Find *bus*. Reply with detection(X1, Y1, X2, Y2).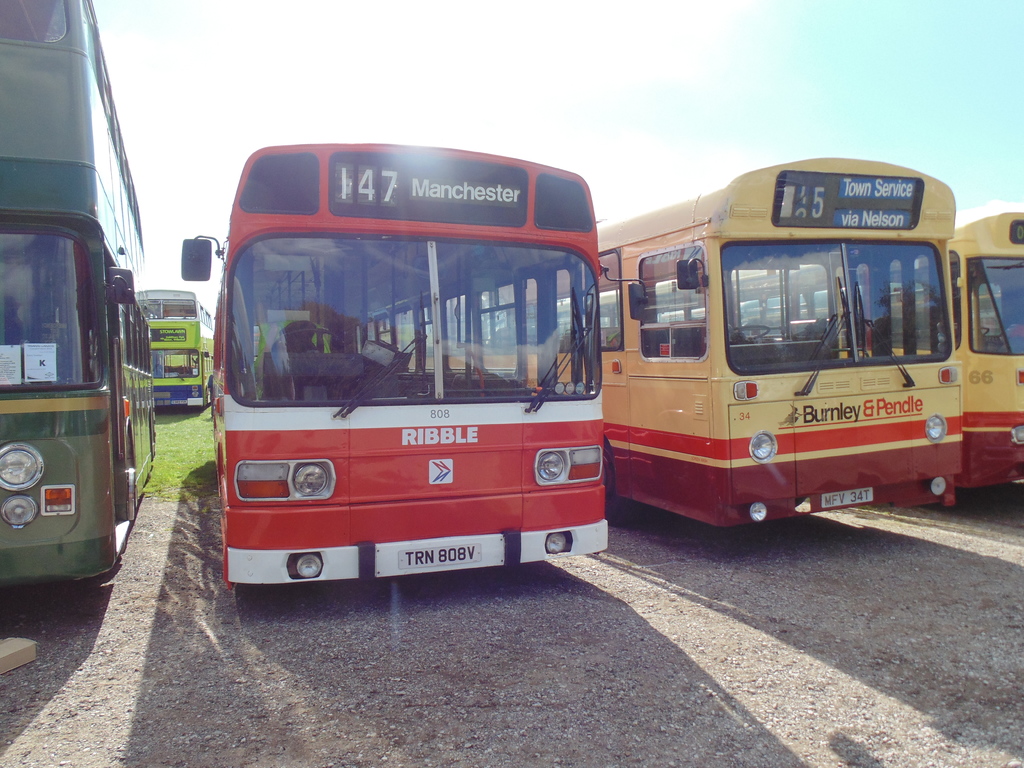
detection(951, 211, 1023, 500).
